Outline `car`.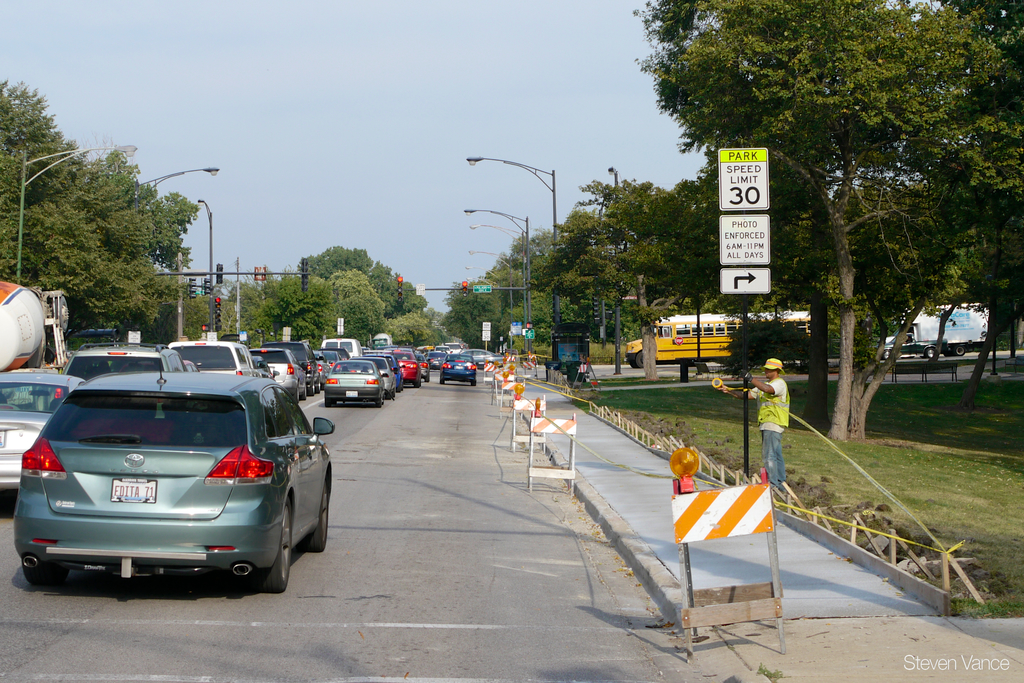
Outline: pyautogui.locateOnScreen(426, 350, 449, 370).
